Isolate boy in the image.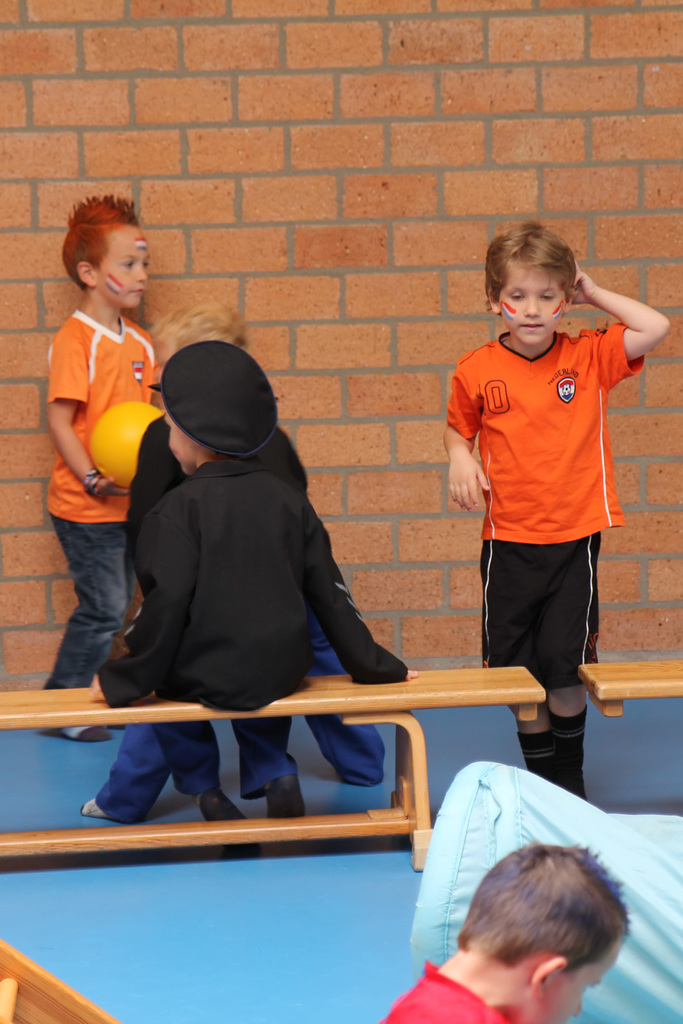
Isolated region: region(440, 224, 668, 806).
